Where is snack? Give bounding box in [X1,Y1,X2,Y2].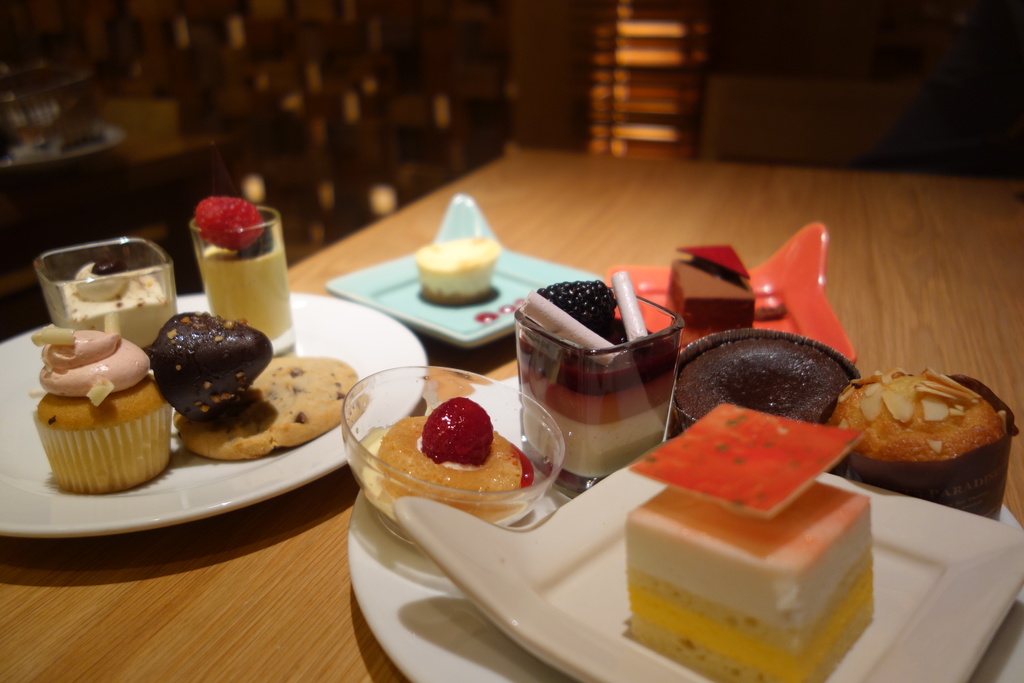
[510,277,677,498].
